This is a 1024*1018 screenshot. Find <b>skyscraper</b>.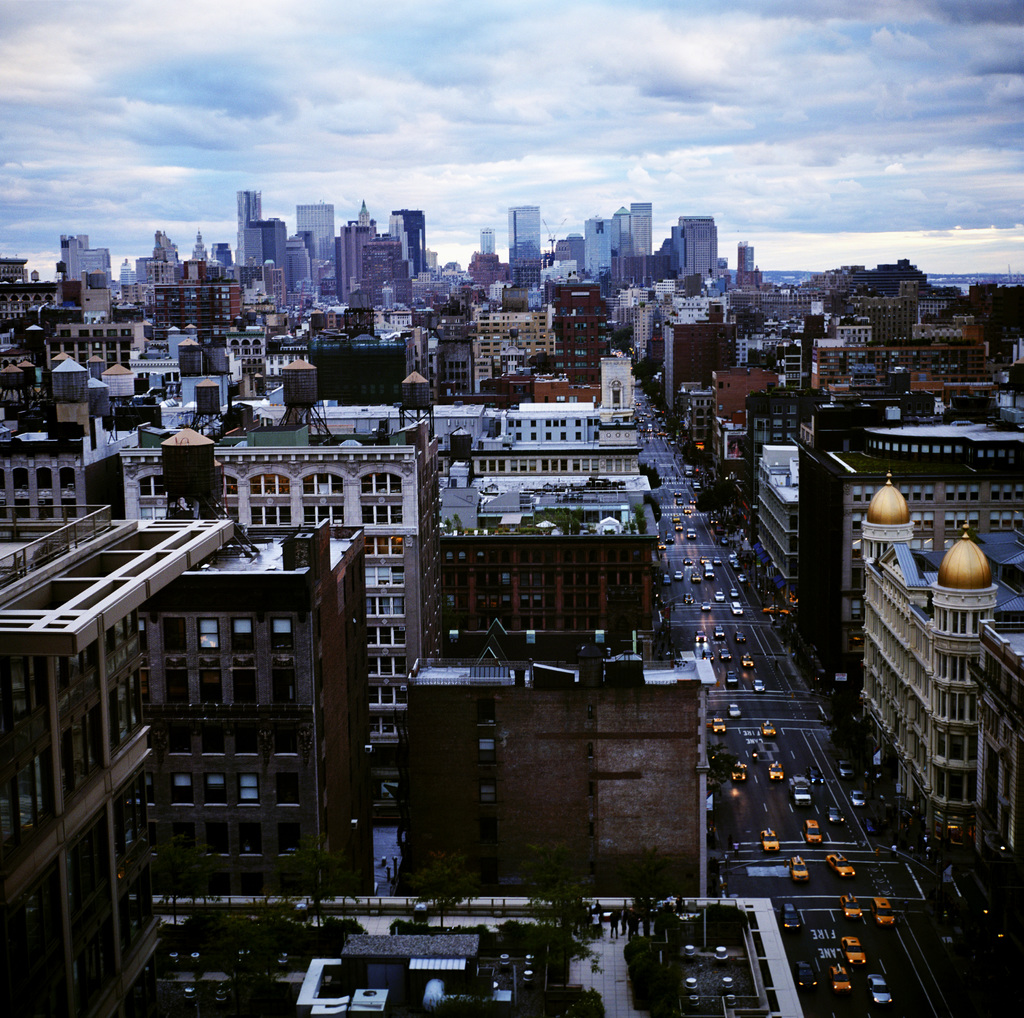
Bounding box: pyautogui.locateOnScreen(634, 204, 659, 258).
